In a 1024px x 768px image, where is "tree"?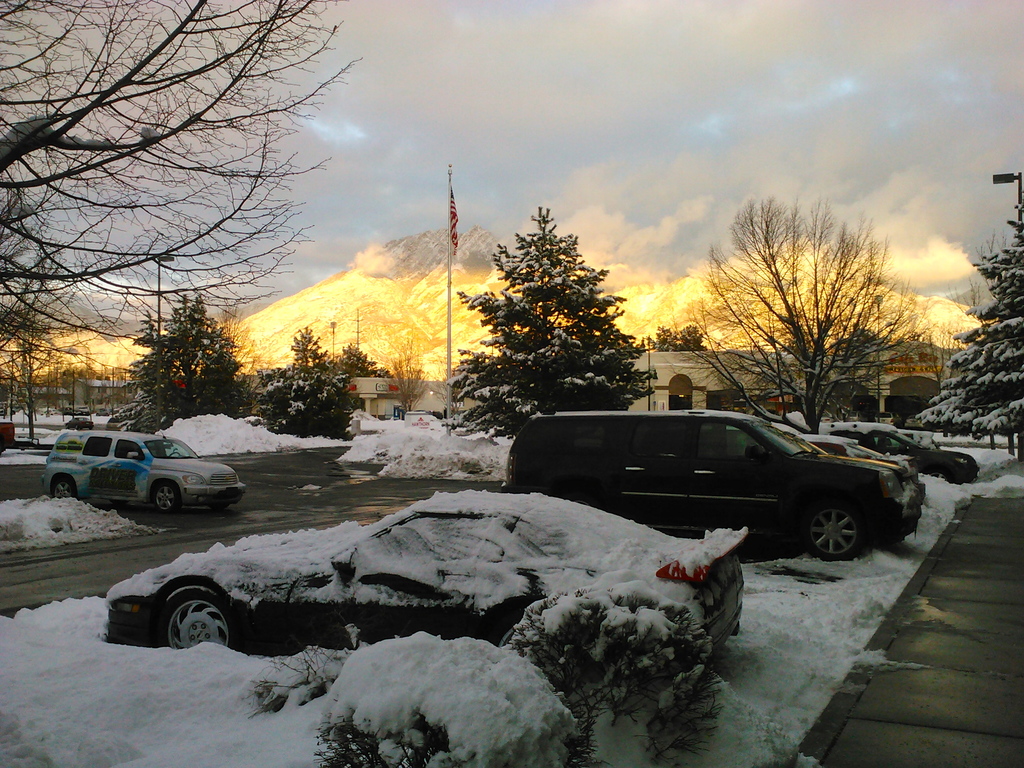
l=331, t=338, r=390, b=380.
